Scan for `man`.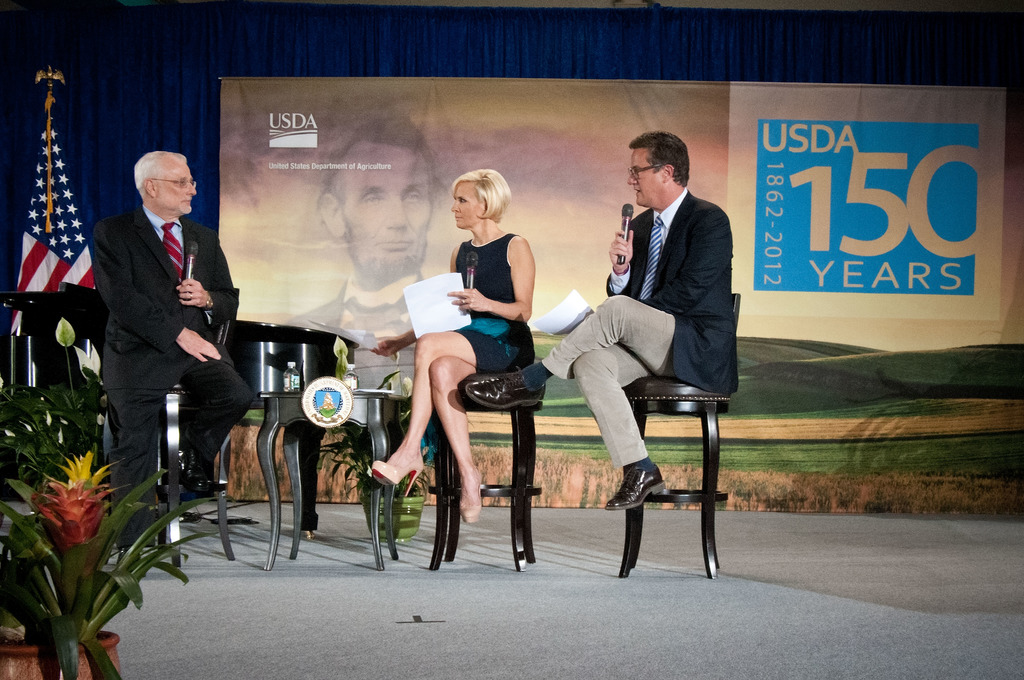
Scan result: <box>465,131,739,510</box>.
